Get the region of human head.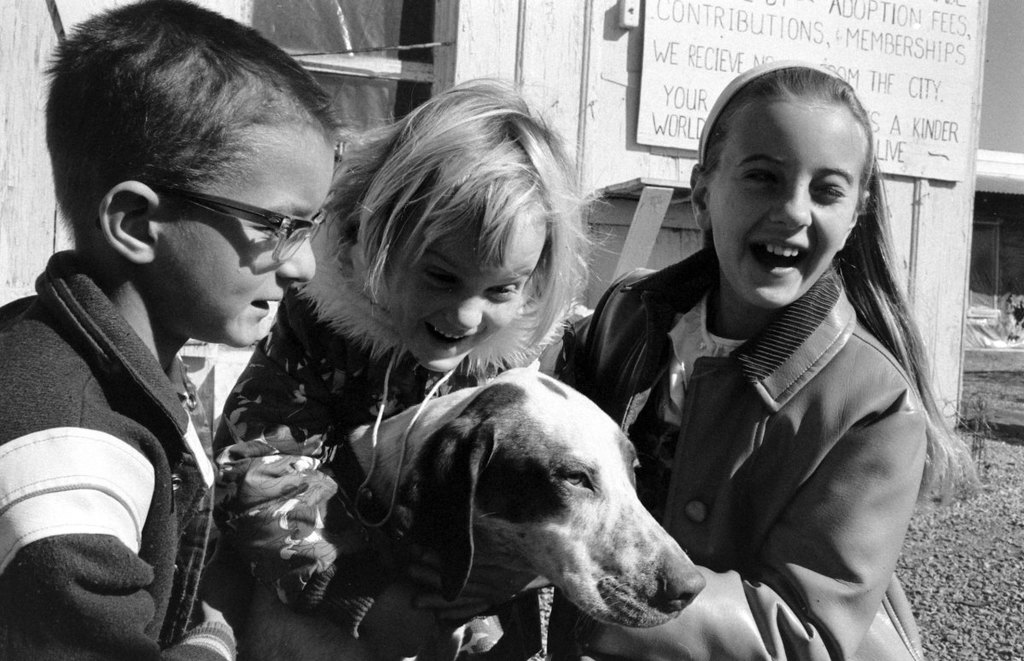
(x1=320, y1=77, x2=616, y2=375).
